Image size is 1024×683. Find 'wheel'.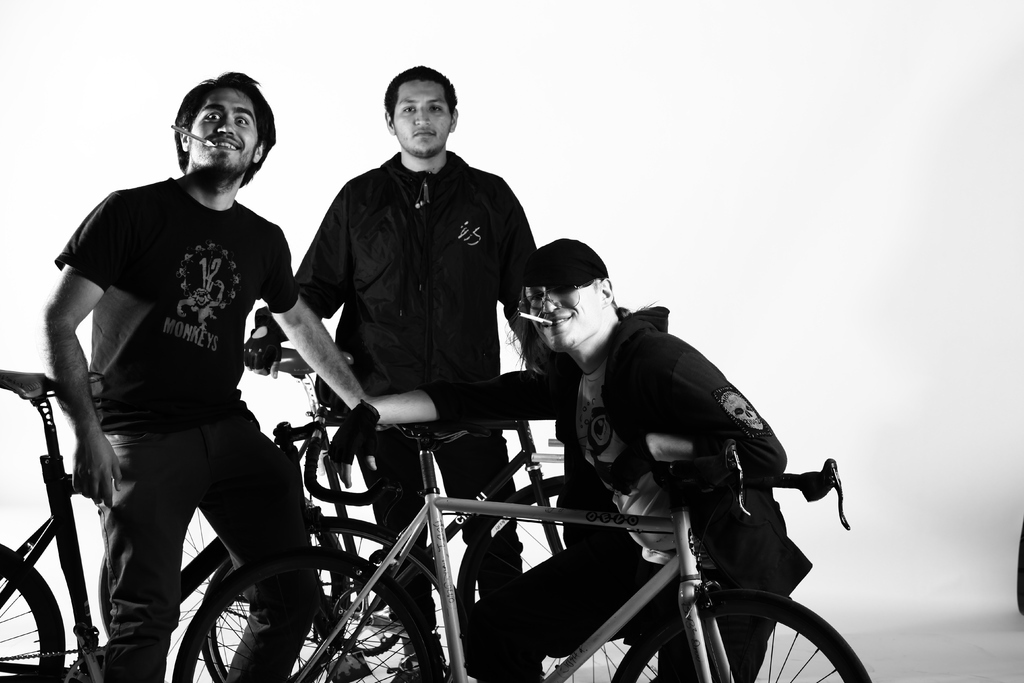
rect(452, 473, 657, 682).
